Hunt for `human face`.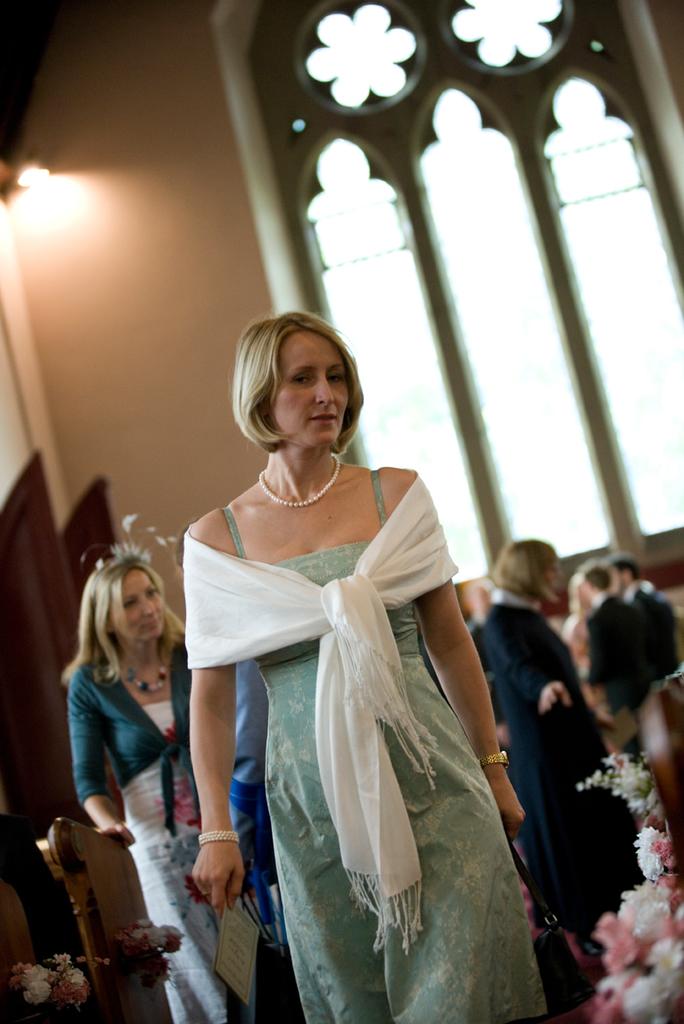
Hunted down at {"x1": 115, "y1": 573, "x2": 163, "y2": 640}.
